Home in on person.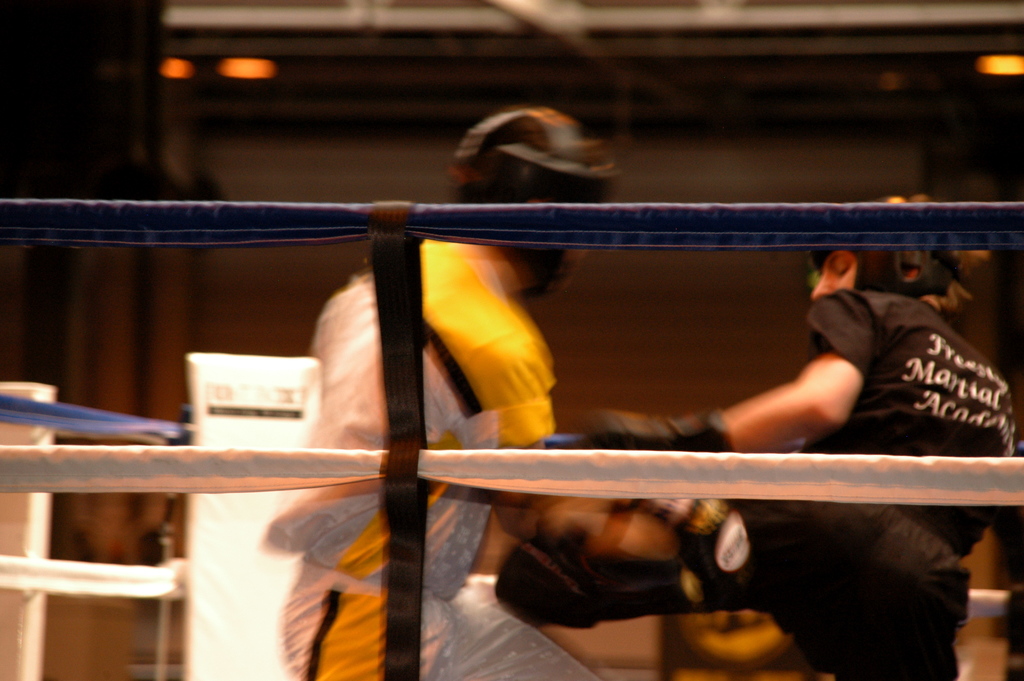
Homed in at 494/191/1020/680.
